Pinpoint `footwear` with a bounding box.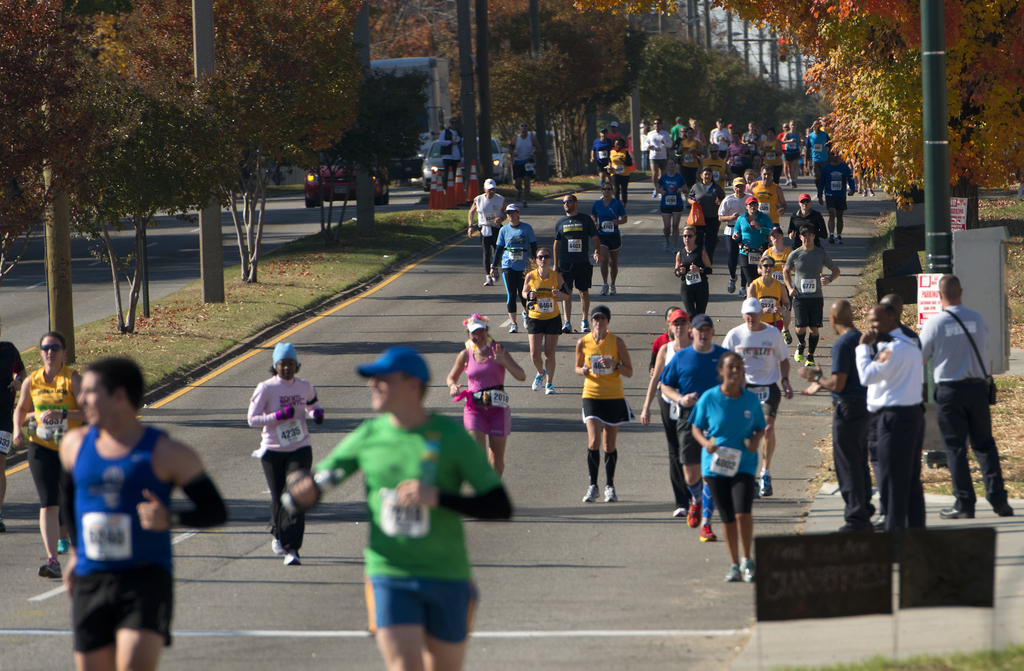
<bbox>269, 533, 289, 558</bbox>.
